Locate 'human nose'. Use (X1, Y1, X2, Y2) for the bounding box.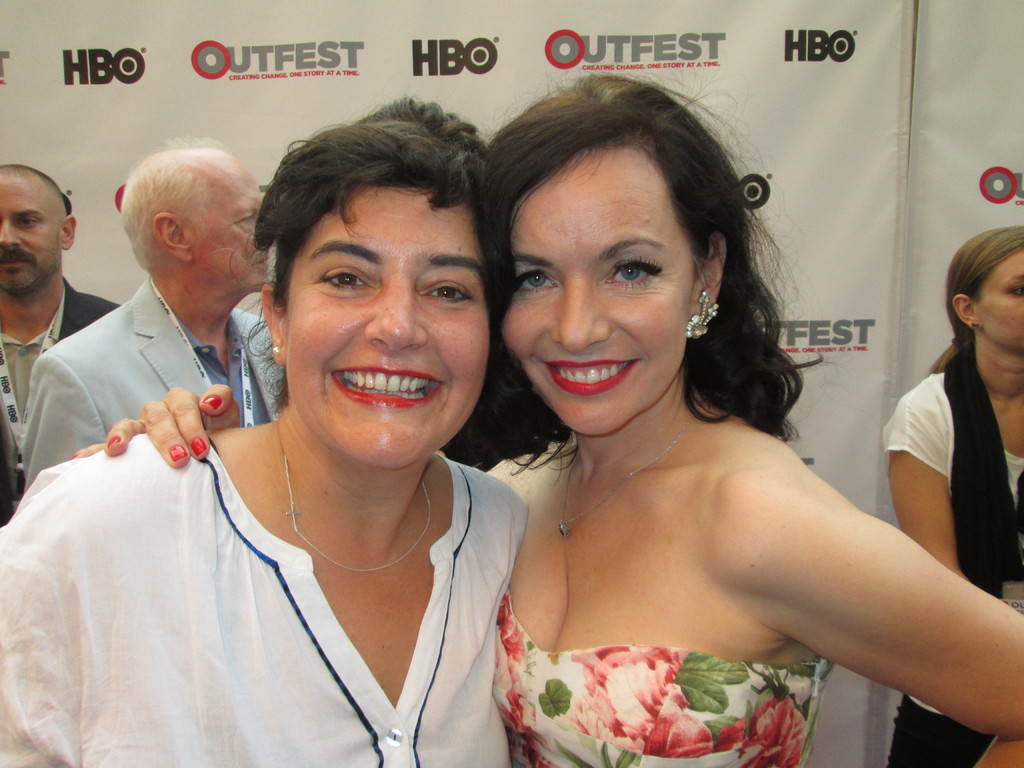
(545, 271, 618, 355).
